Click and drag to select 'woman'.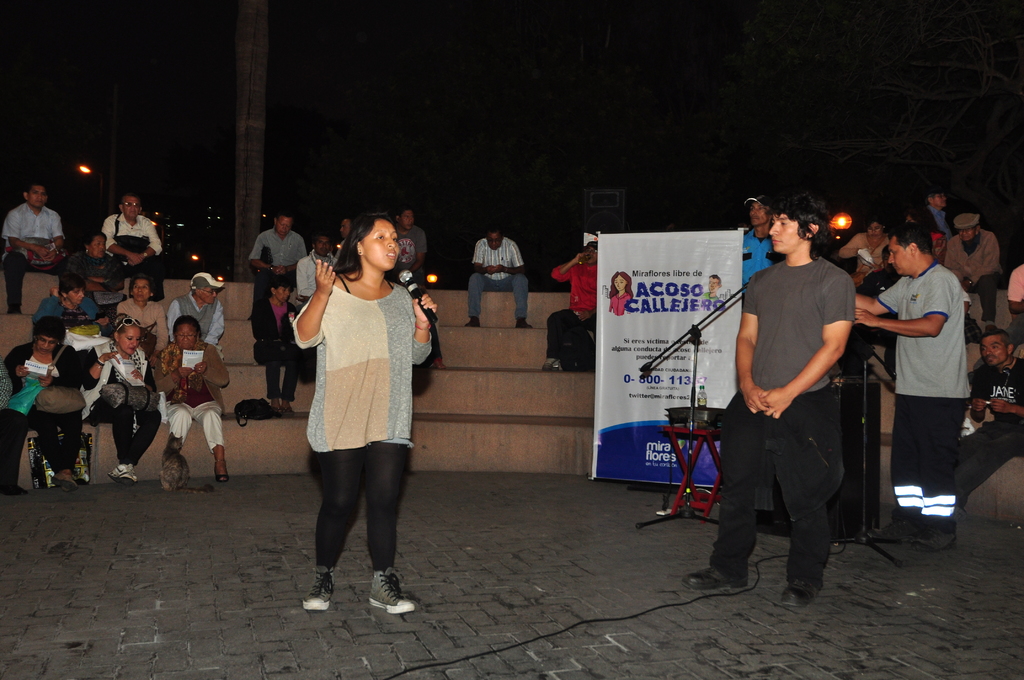
Selection: 250:280:307:413.
